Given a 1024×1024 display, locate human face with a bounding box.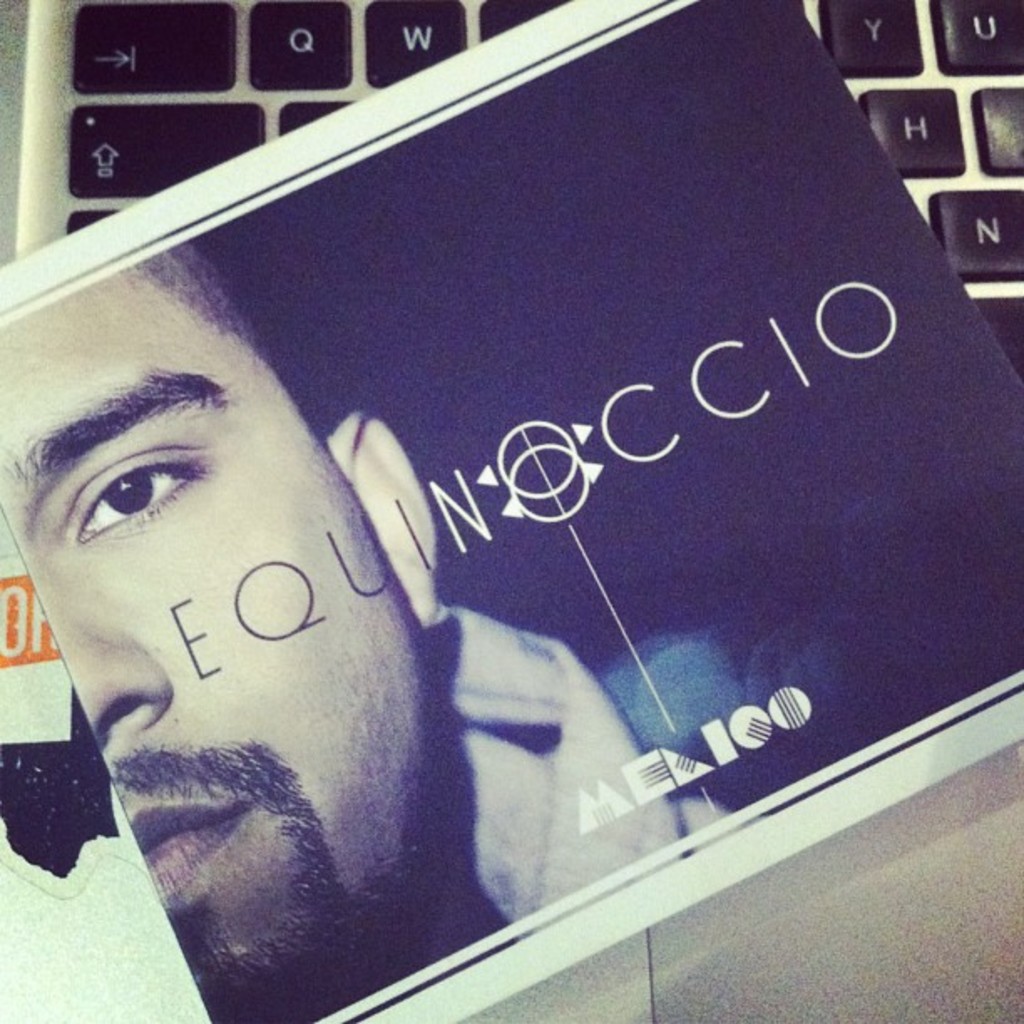
Located: <region>0, 284, 470, 1022</region>.
